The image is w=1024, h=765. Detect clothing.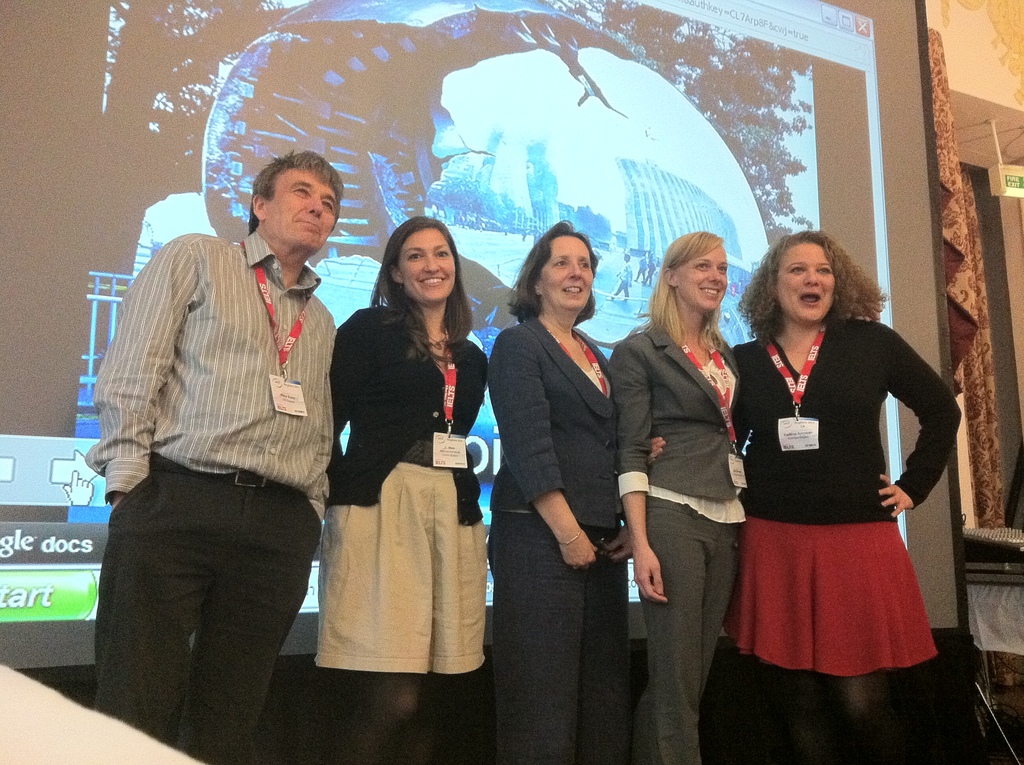
Detection: 604, 324, 742, 764.
